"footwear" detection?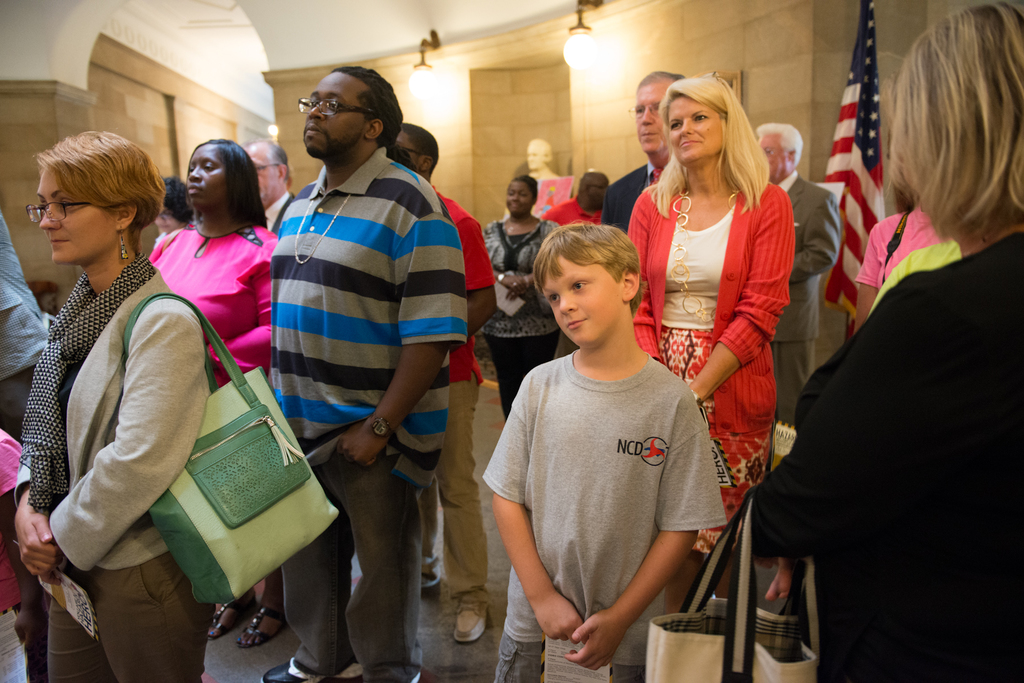
<region>202, 593, 257, 643</region>
